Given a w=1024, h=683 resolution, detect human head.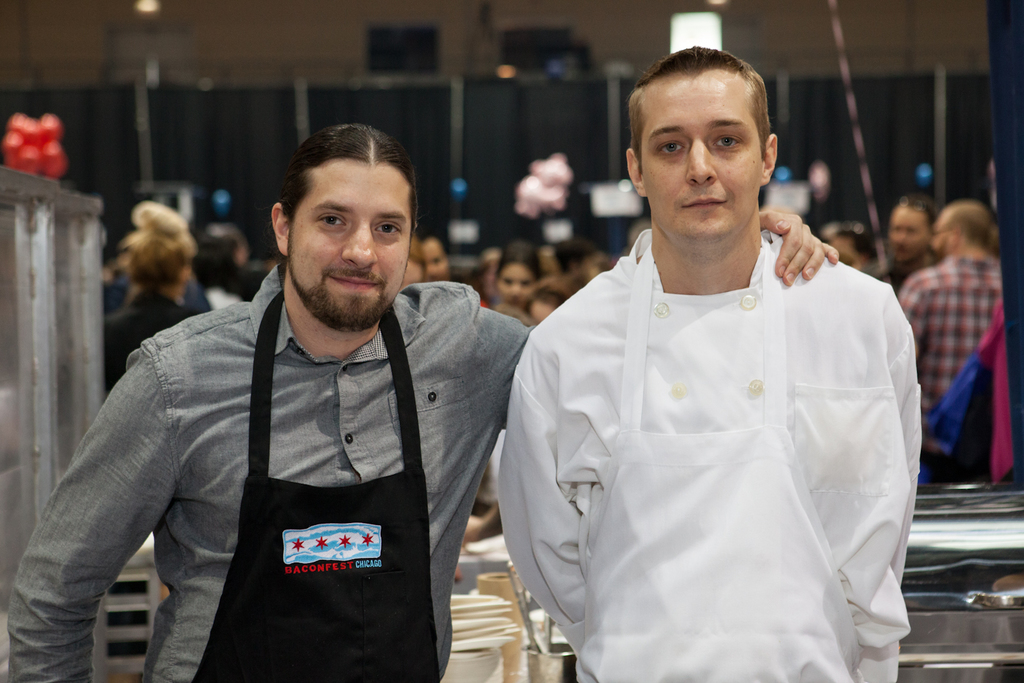
620/44/776/250.
